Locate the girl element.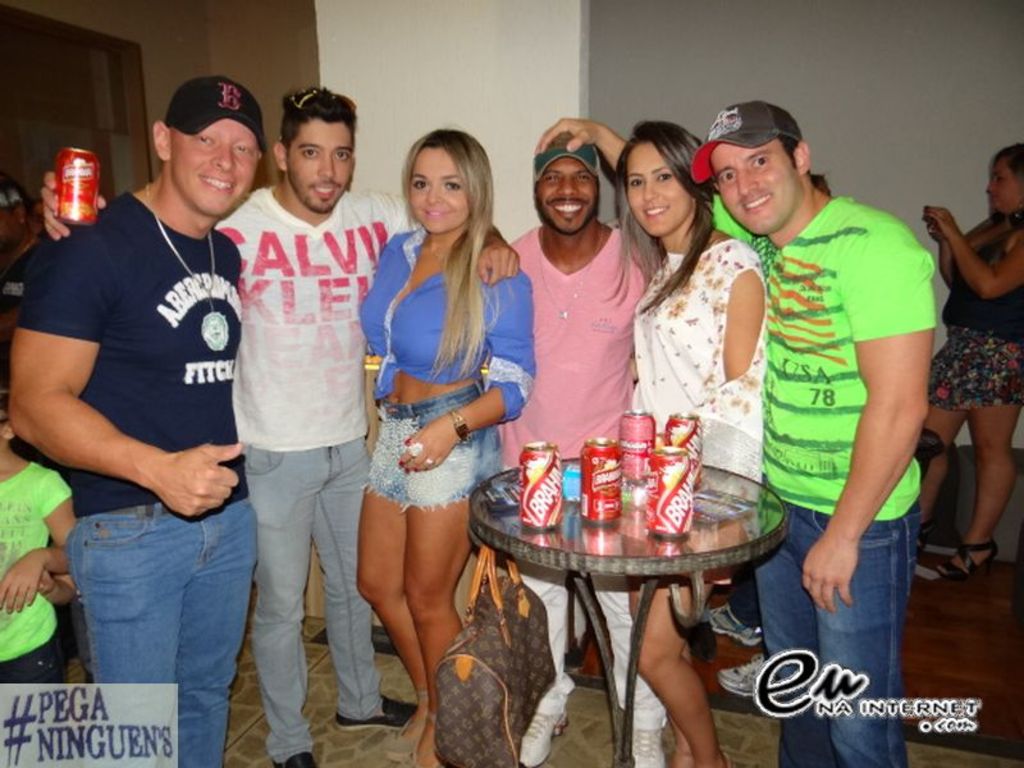
Element bbox: (626,119,765,767).
